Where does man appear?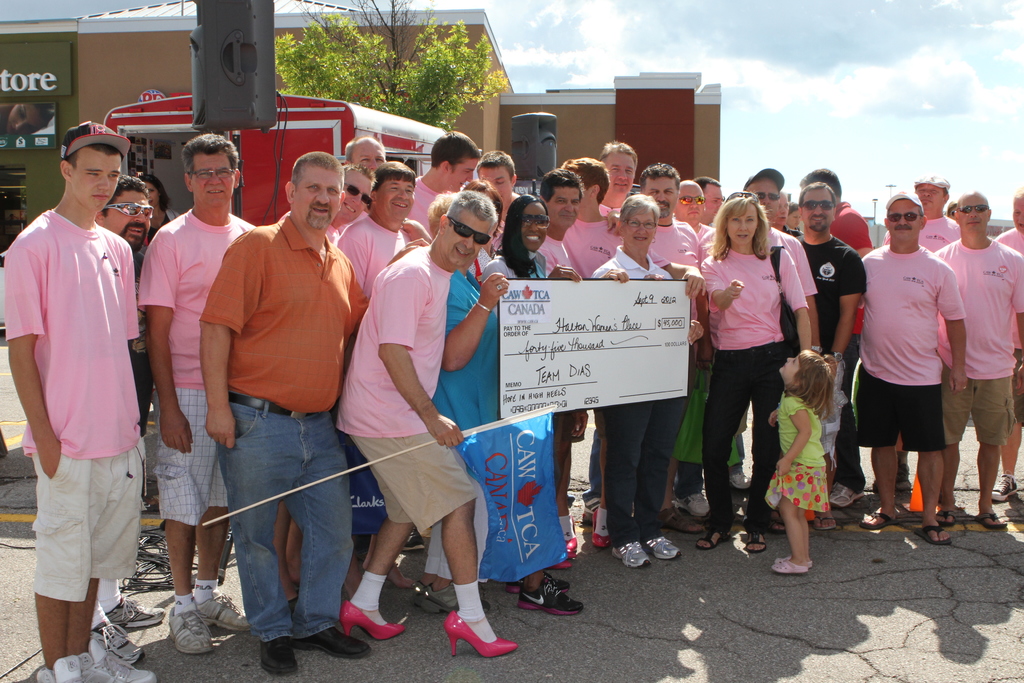
Appears at bbox(675, 181, 721, 261).
